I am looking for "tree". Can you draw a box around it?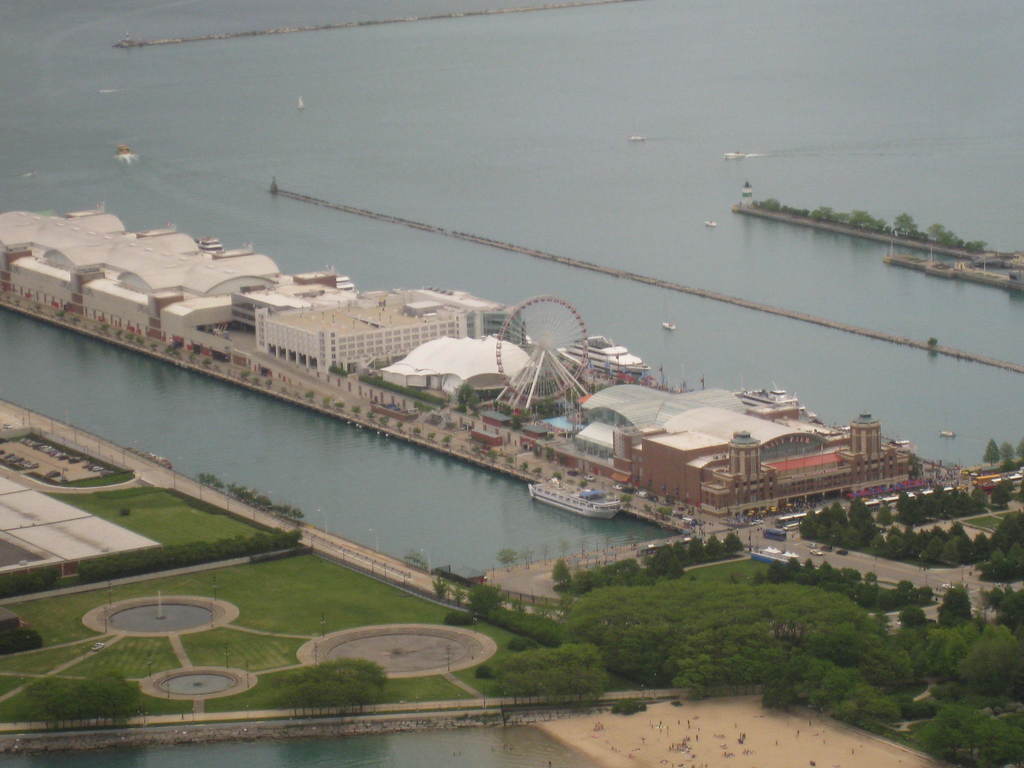
Sure, the bounding box is box(353, 404, 361, 417).
